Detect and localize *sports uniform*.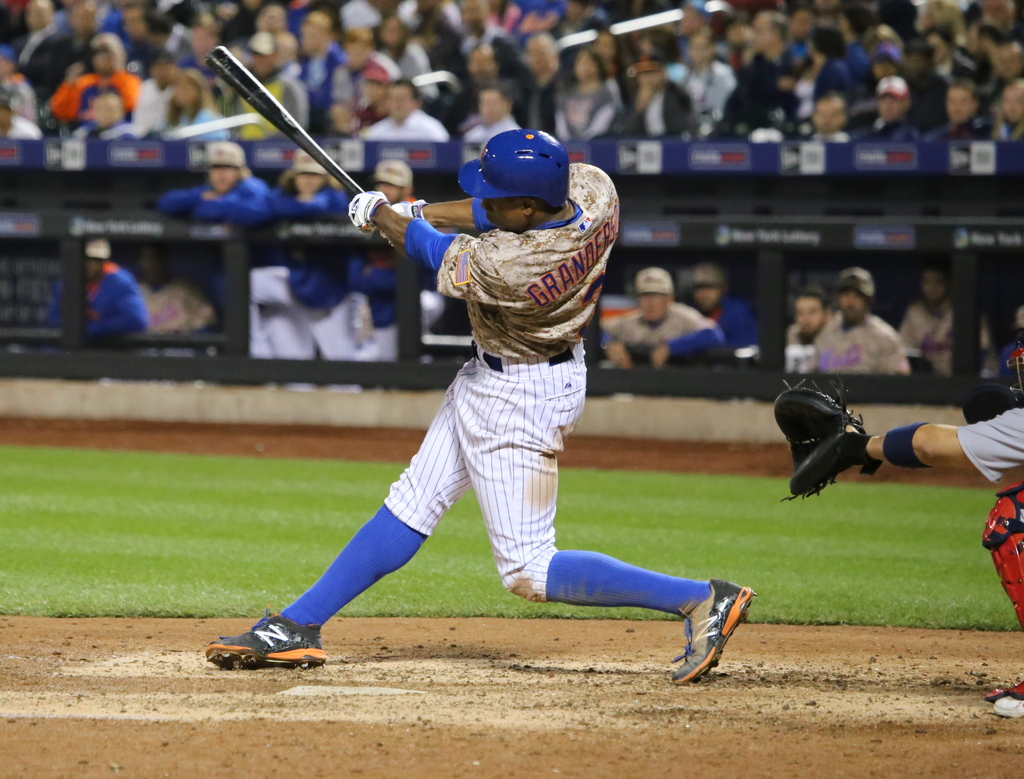
Localized at 601,269,723,369.
